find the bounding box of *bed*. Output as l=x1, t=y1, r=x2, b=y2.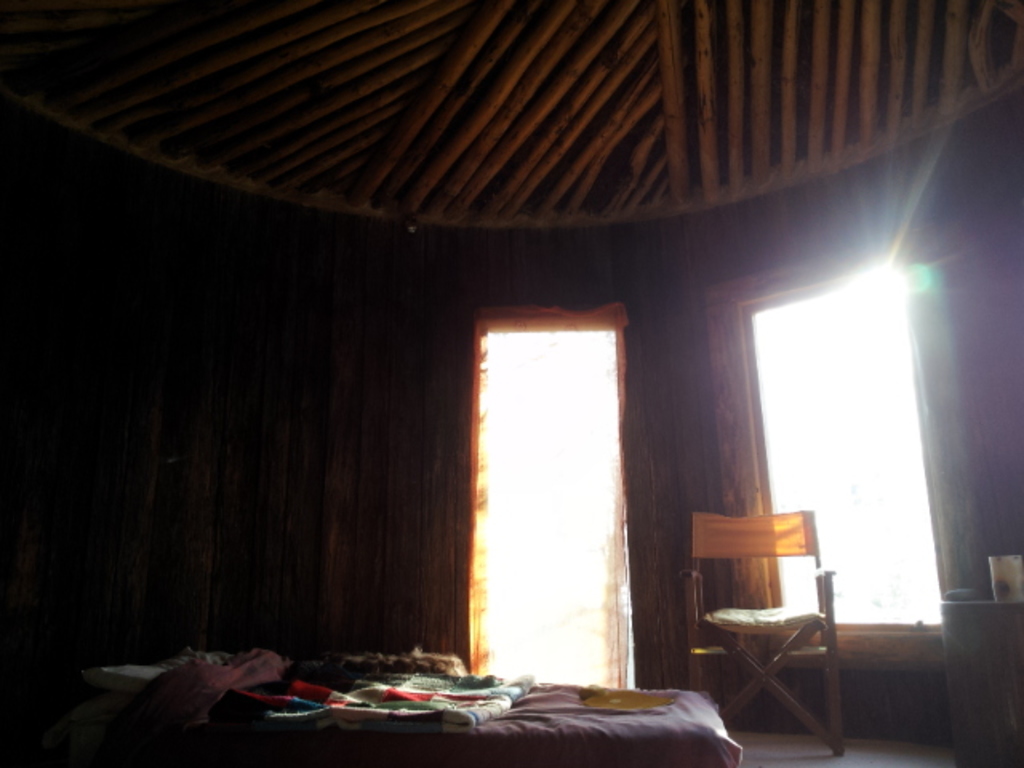
l=62, t=640, r=747, b=766.
